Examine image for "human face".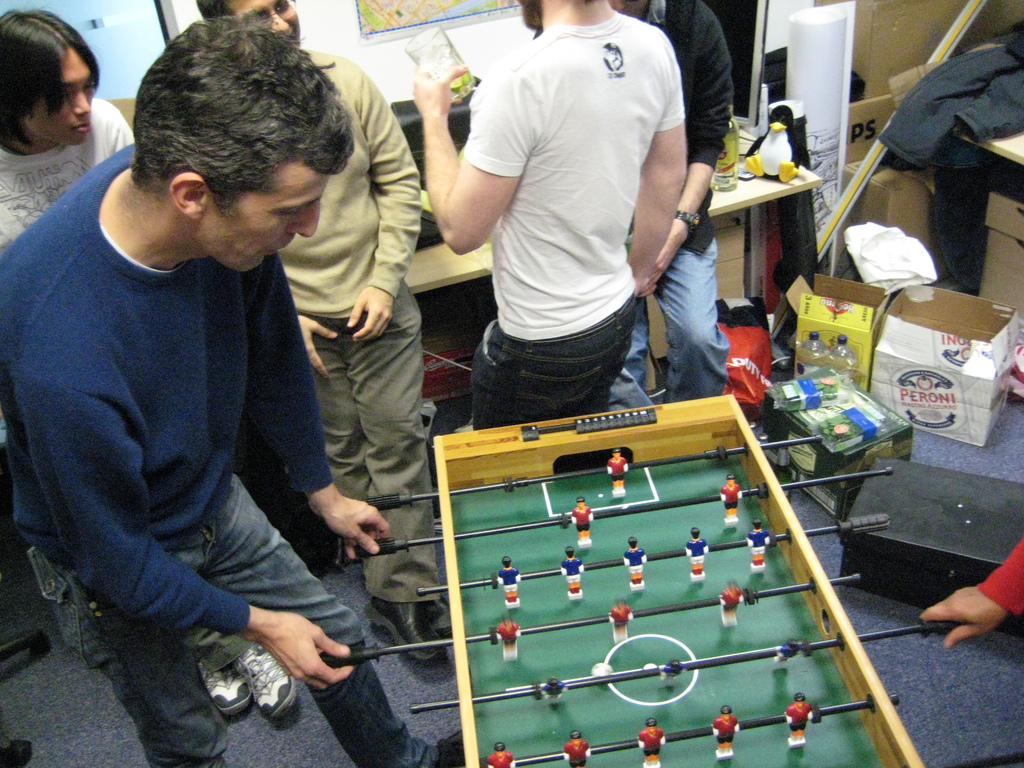
Examination result: crop(195, 167, 324, 271).
